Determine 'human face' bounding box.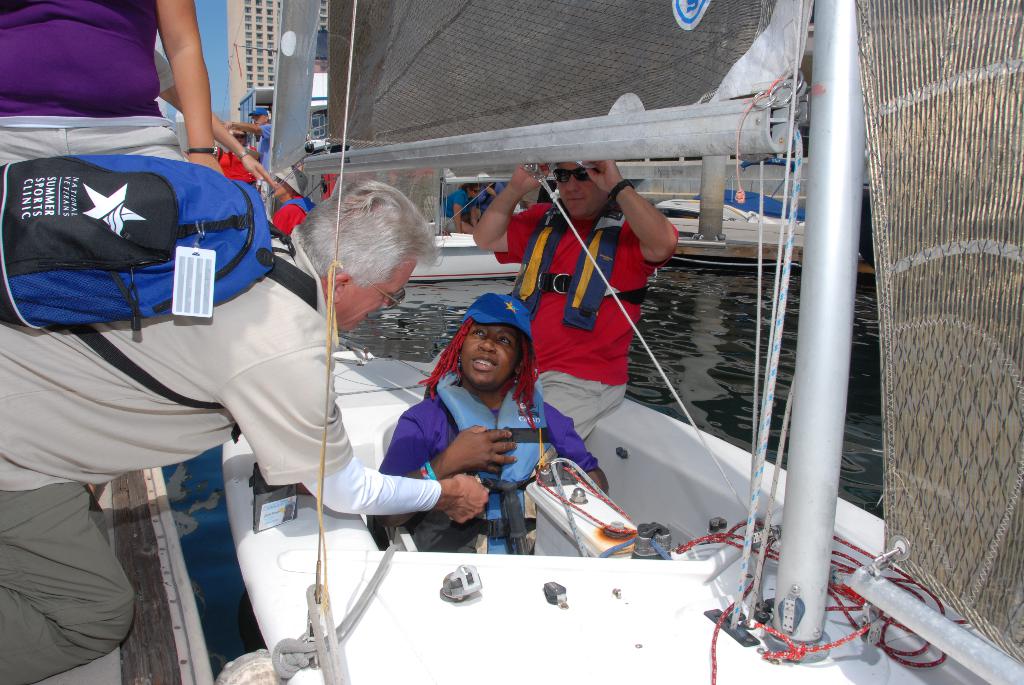
Determined: {"x1": 468, "y1": 187, "x2": 483, "y2": 200}.
